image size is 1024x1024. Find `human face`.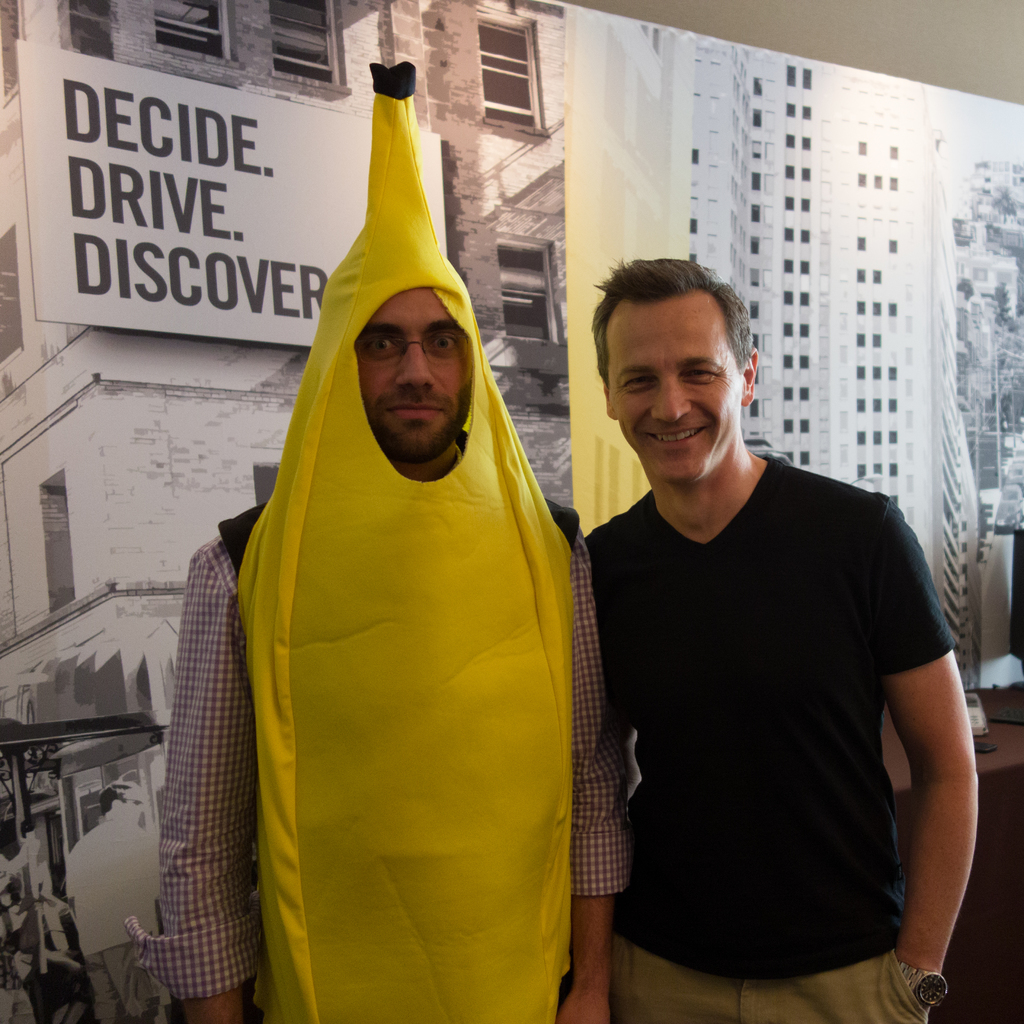
[left=357, top=286, right=471, bottom=468].
